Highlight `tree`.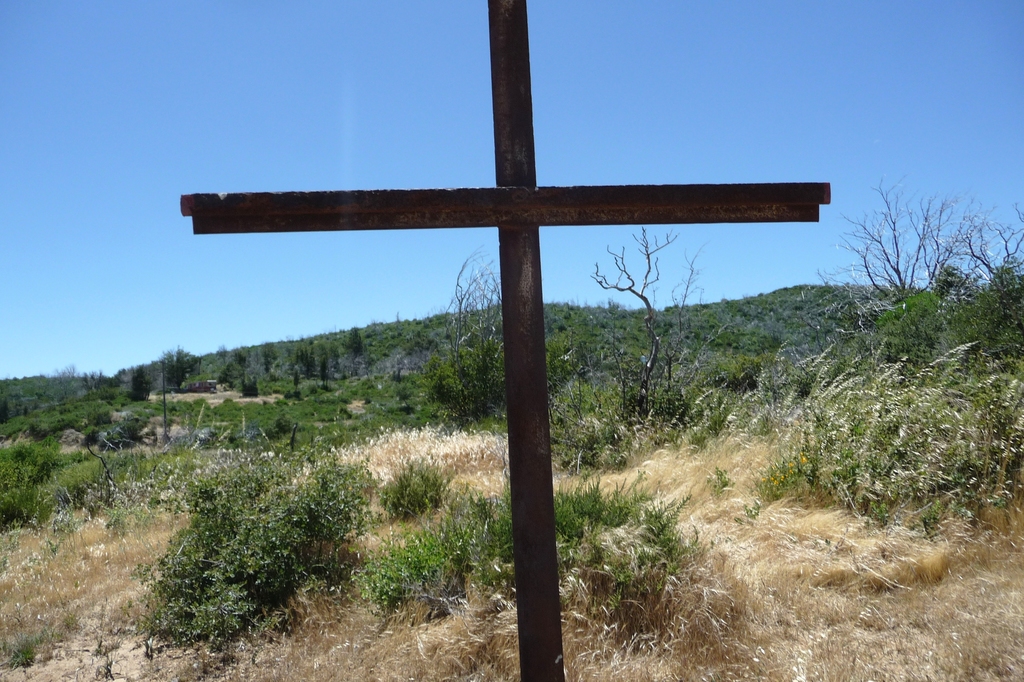
Highlighted region: 964/191/1023/292.
